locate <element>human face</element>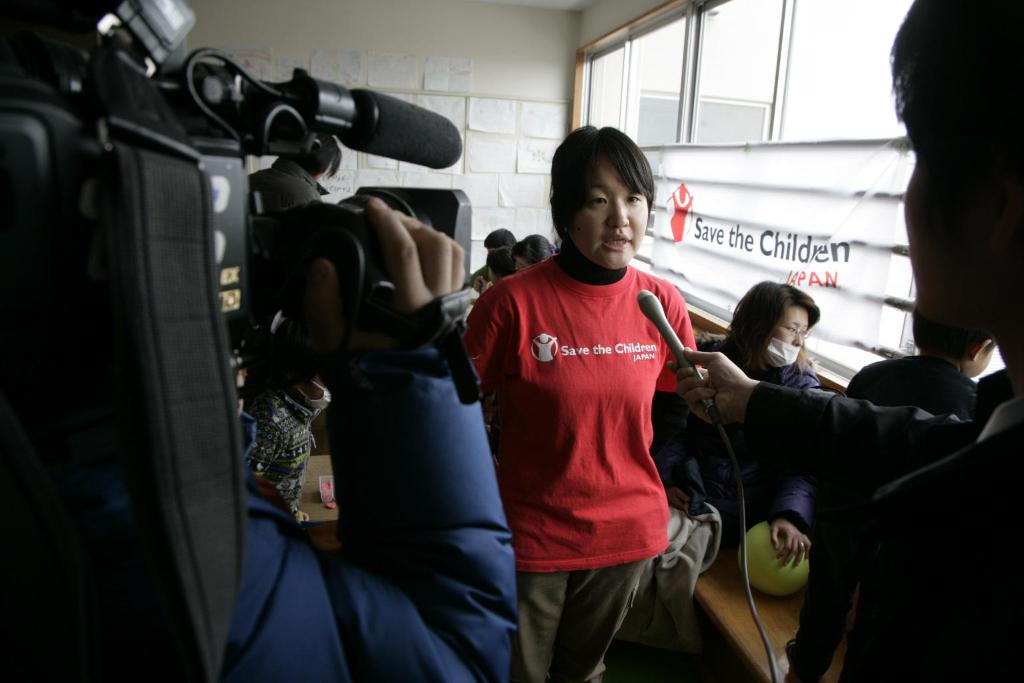
bbox=(751, 304, 801, 369)
